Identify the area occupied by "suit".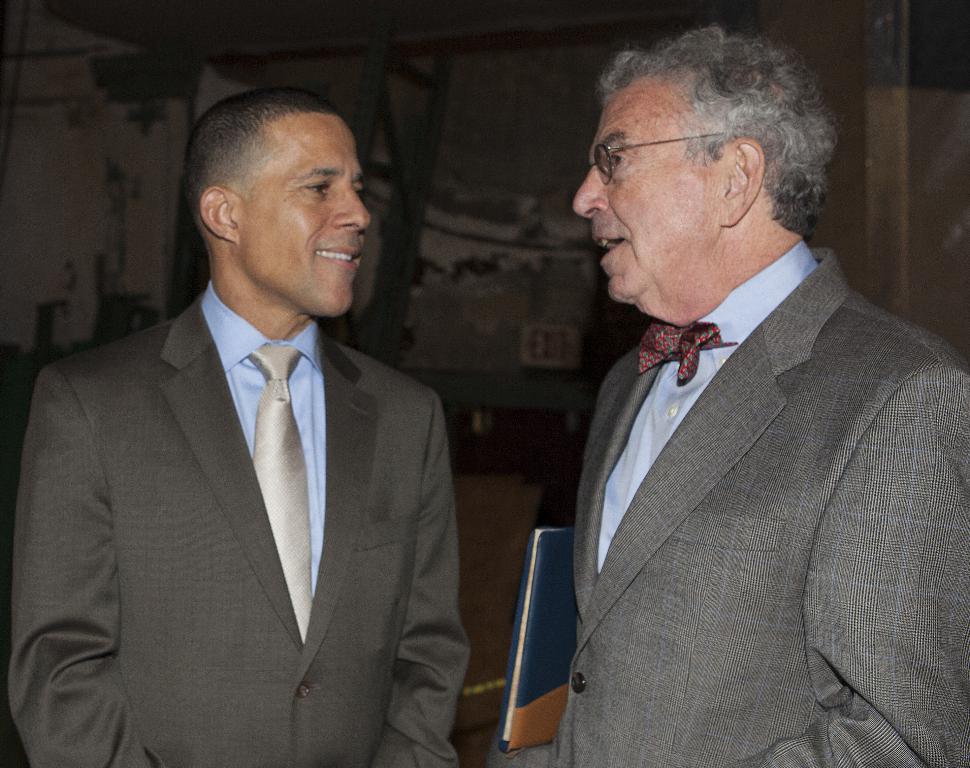
Area: bbox=[0, 283, 478, 767].
